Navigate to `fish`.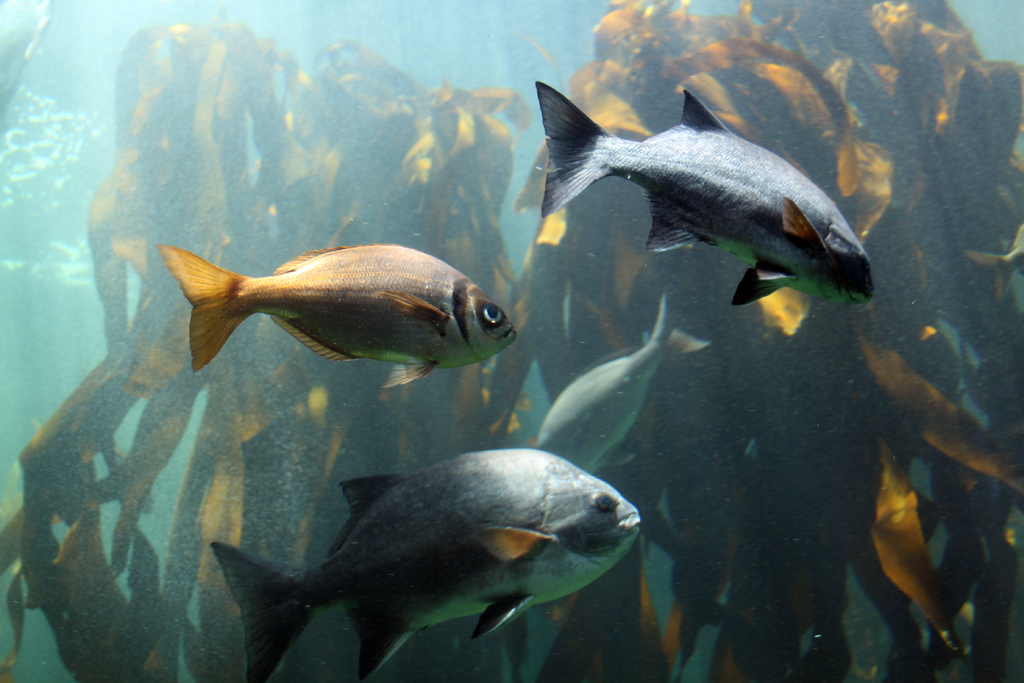
Navigation target: box=[156, 239, 513, 384].
